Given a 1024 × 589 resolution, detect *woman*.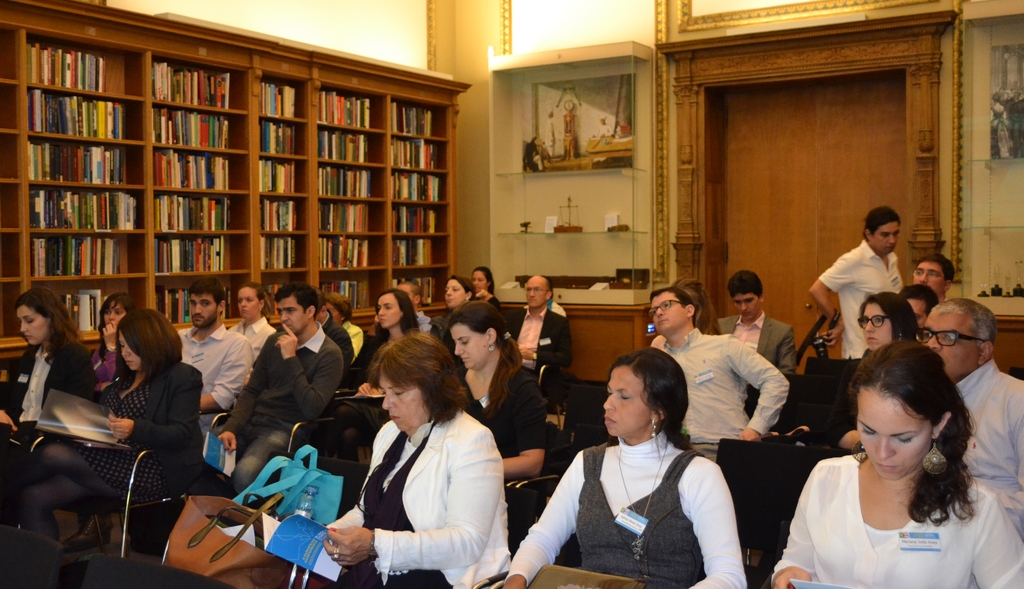
box(444, 268, 483, 311).
